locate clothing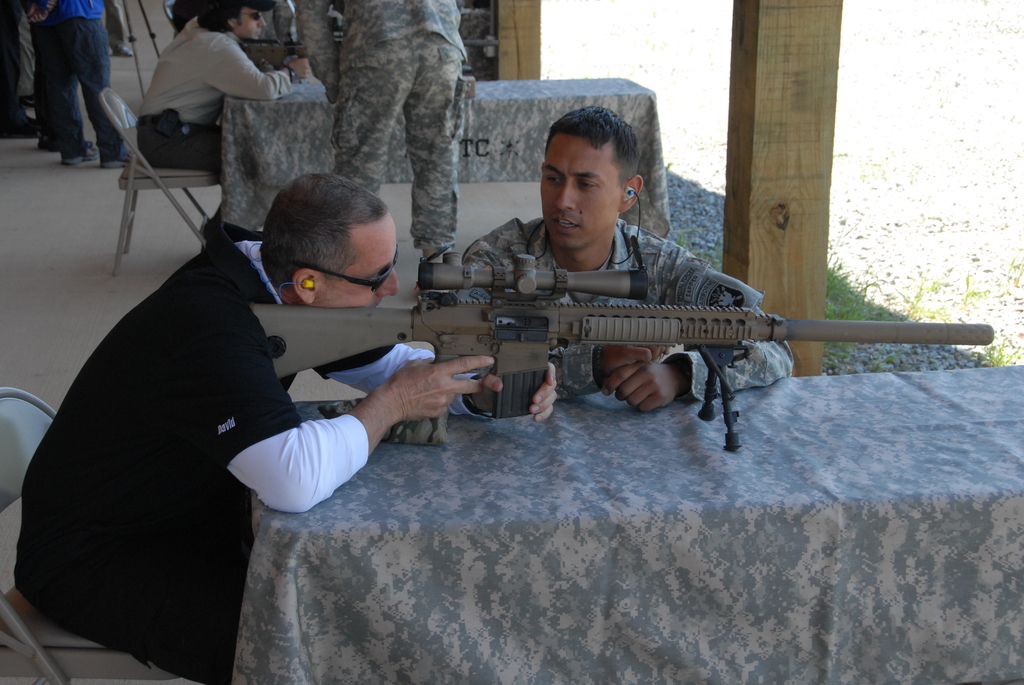
(445,214,792,406)
